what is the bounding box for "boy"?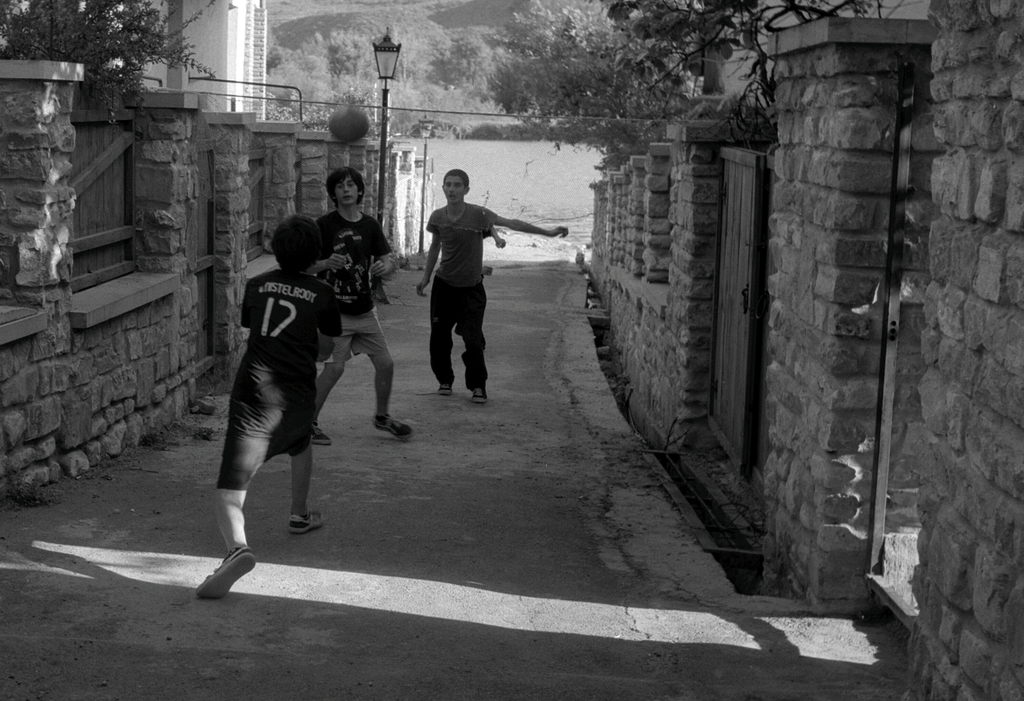
x1=195 y1=213 x2=358 y2=598.
